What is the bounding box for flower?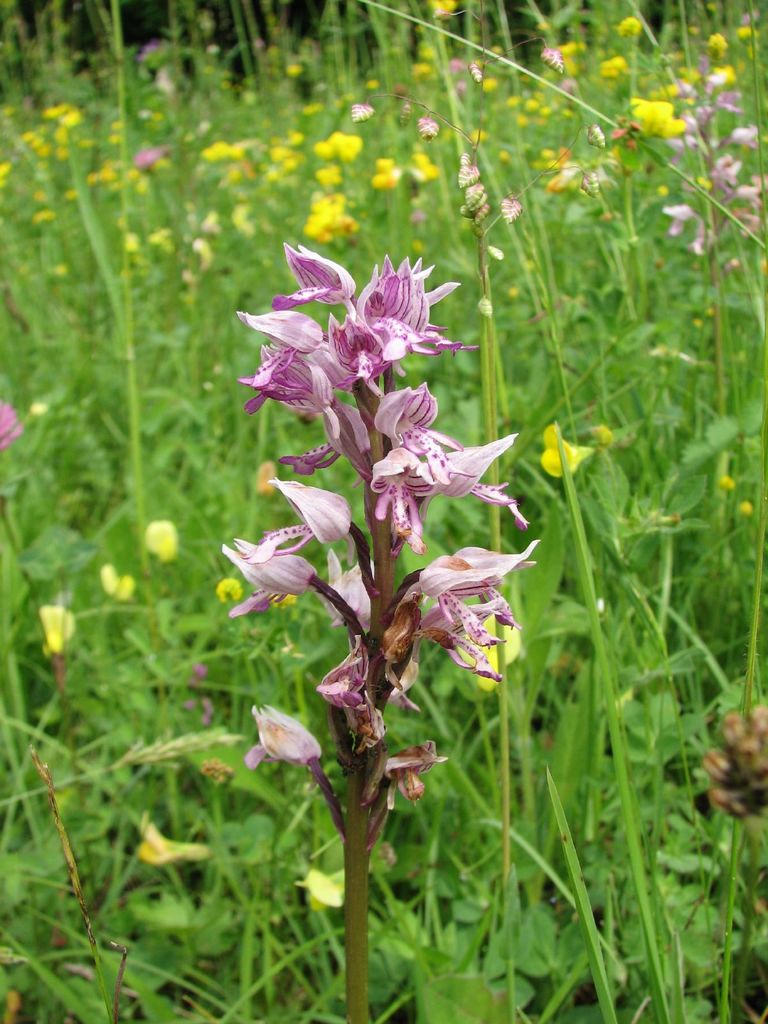
{"x1": 0, "y1": 398, "x2": 16, "y2": 444}.
